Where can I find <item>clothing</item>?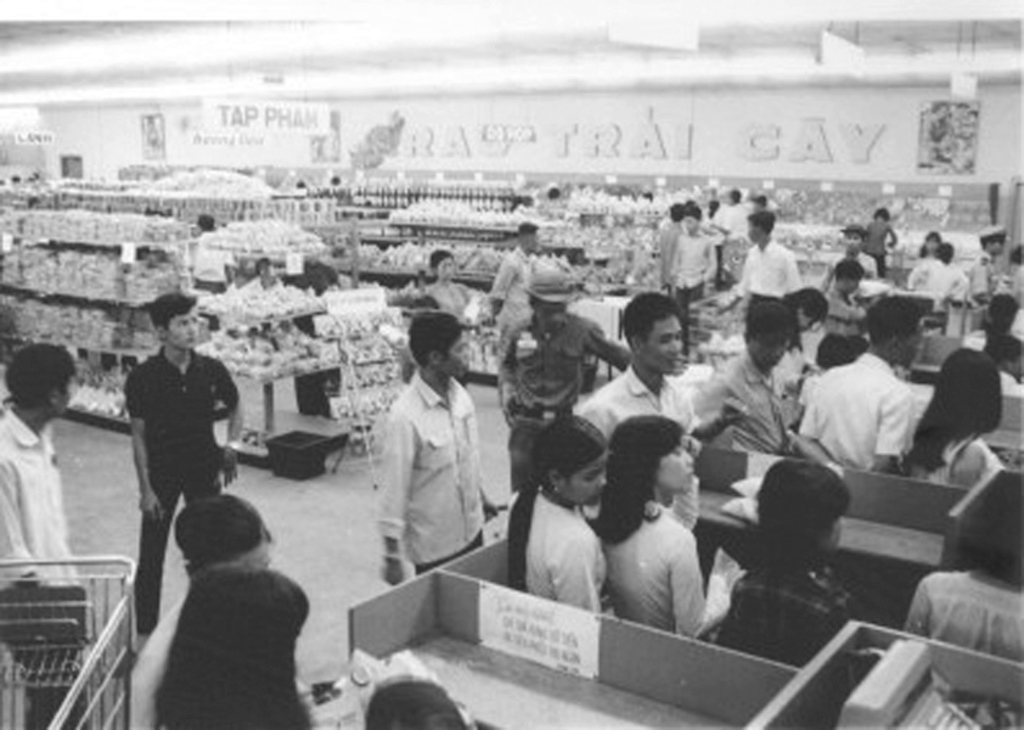
You can find it at <region>733, 234, 806, 313</region>.
